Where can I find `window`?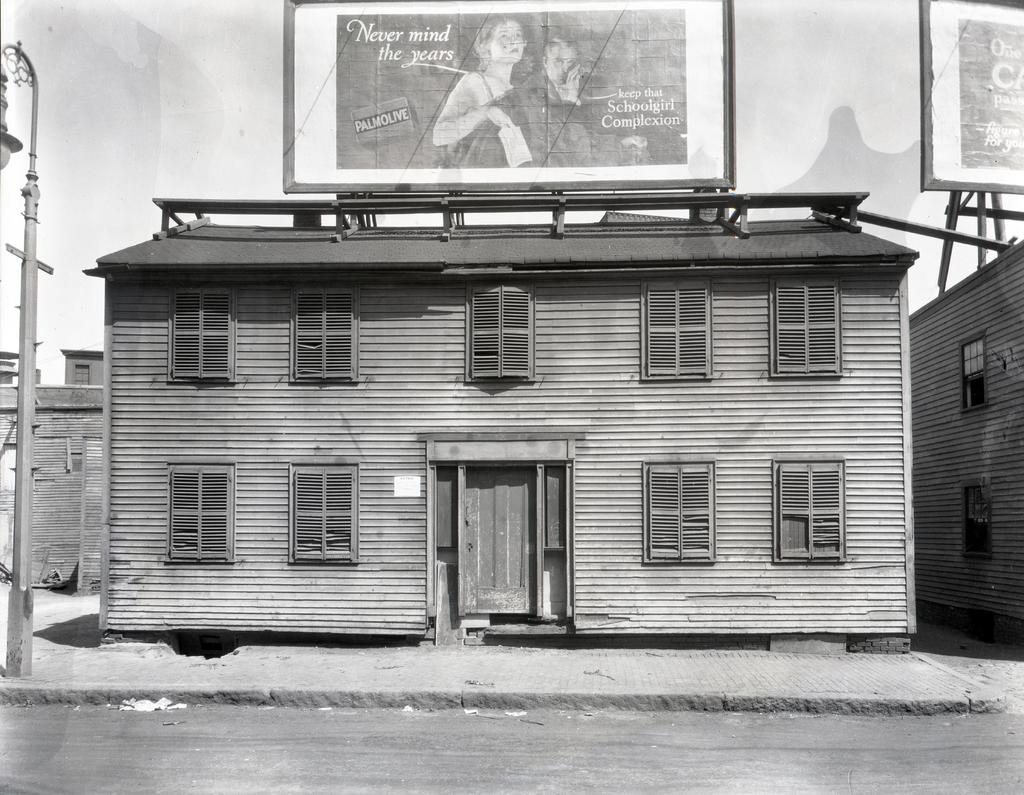
You can find it at pyautogui.locateOnScreen(74, 363, 96, 386).
